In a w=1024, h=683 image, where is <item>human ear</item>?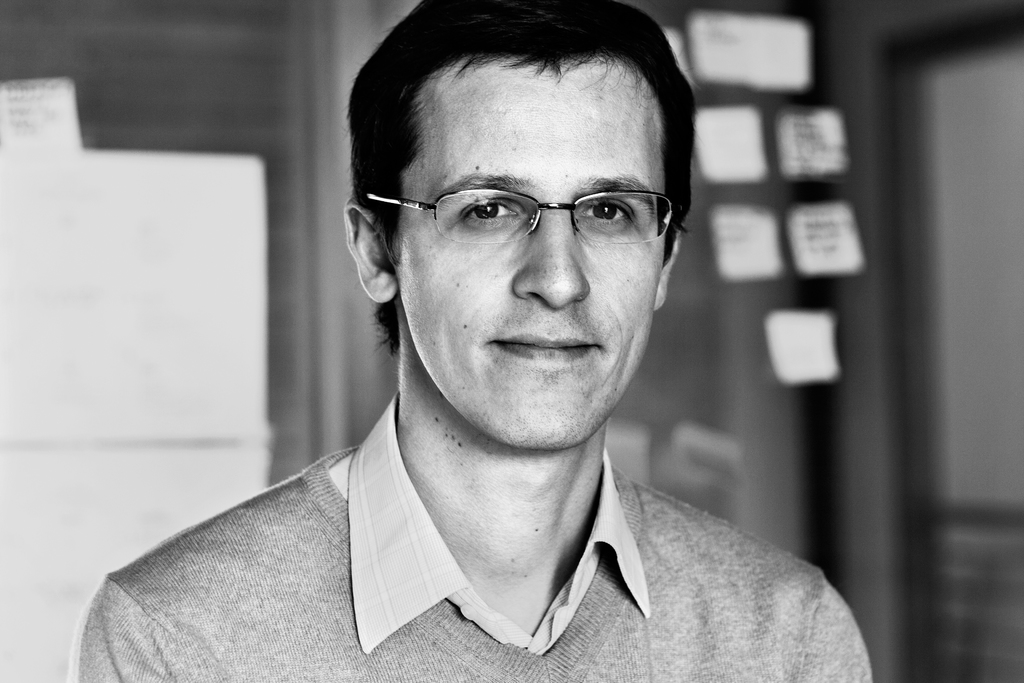
region(345, 194, 399, 304).
